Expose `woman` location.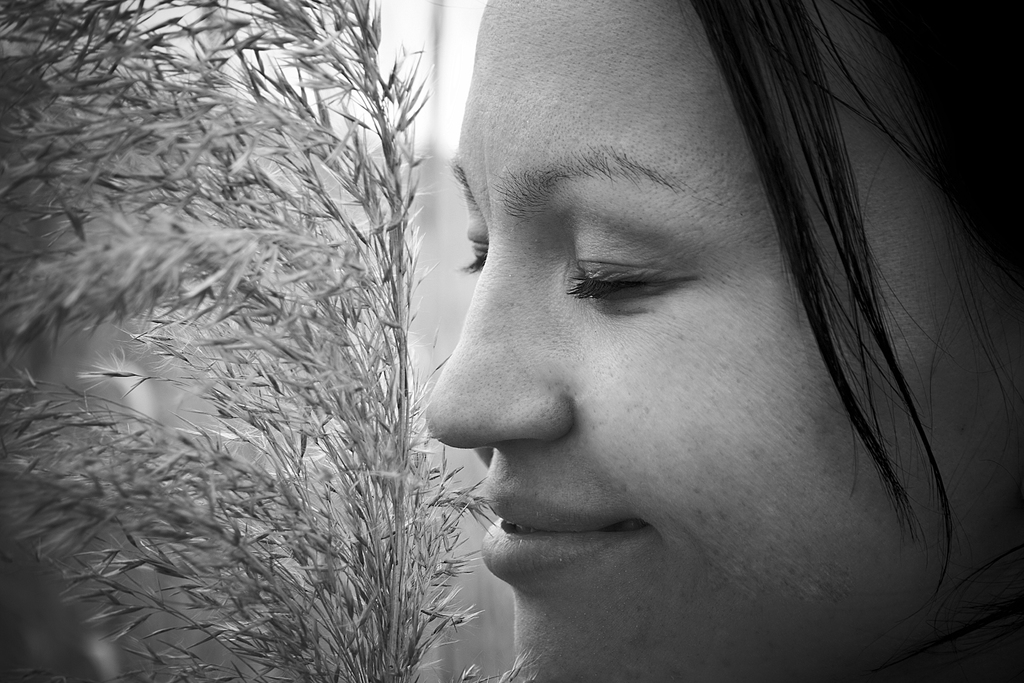
Exposed at crop(415, 0, 1023, 682).
